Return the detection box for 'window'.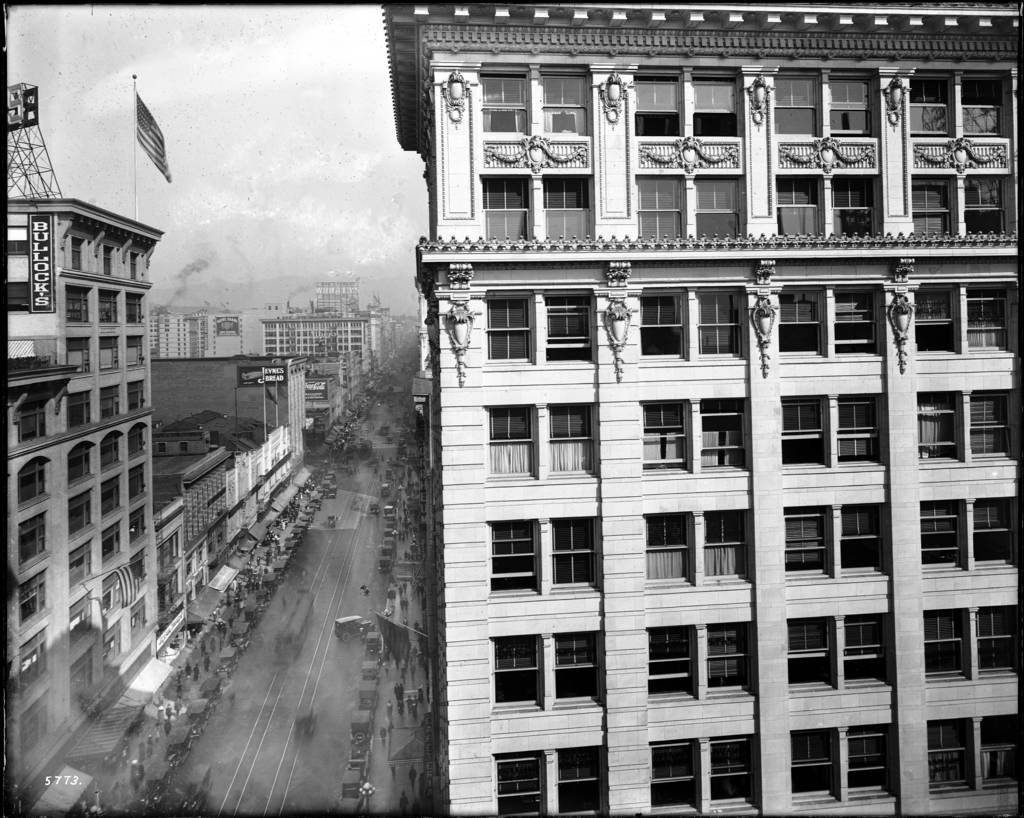
128 378 143 413.
